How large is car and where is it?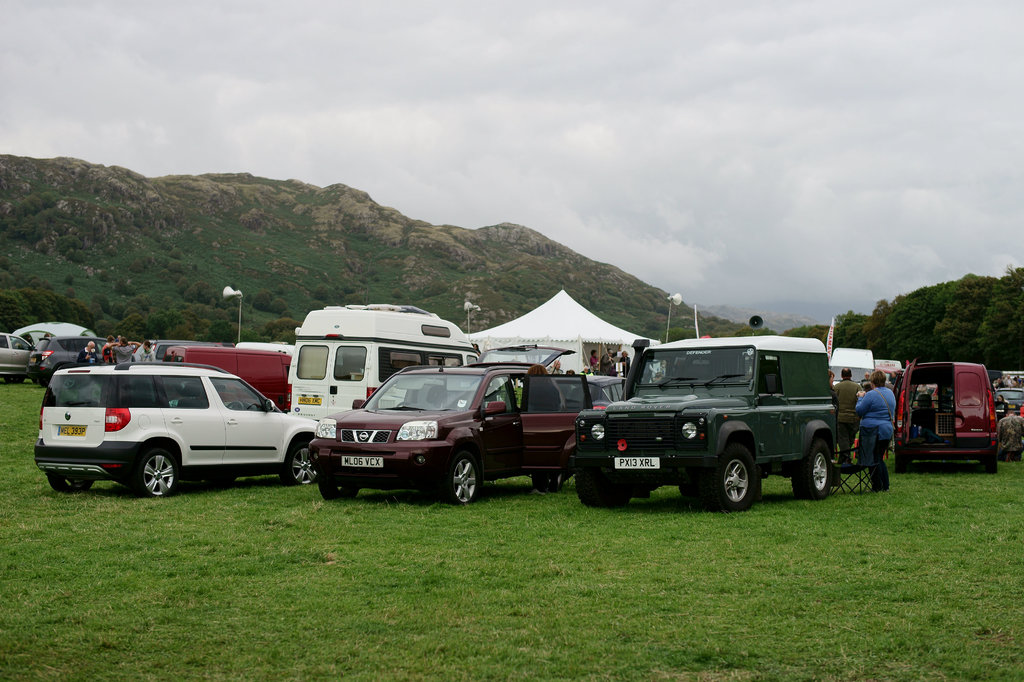
Bounding box: bbox=(0, 335, 31, 379).
